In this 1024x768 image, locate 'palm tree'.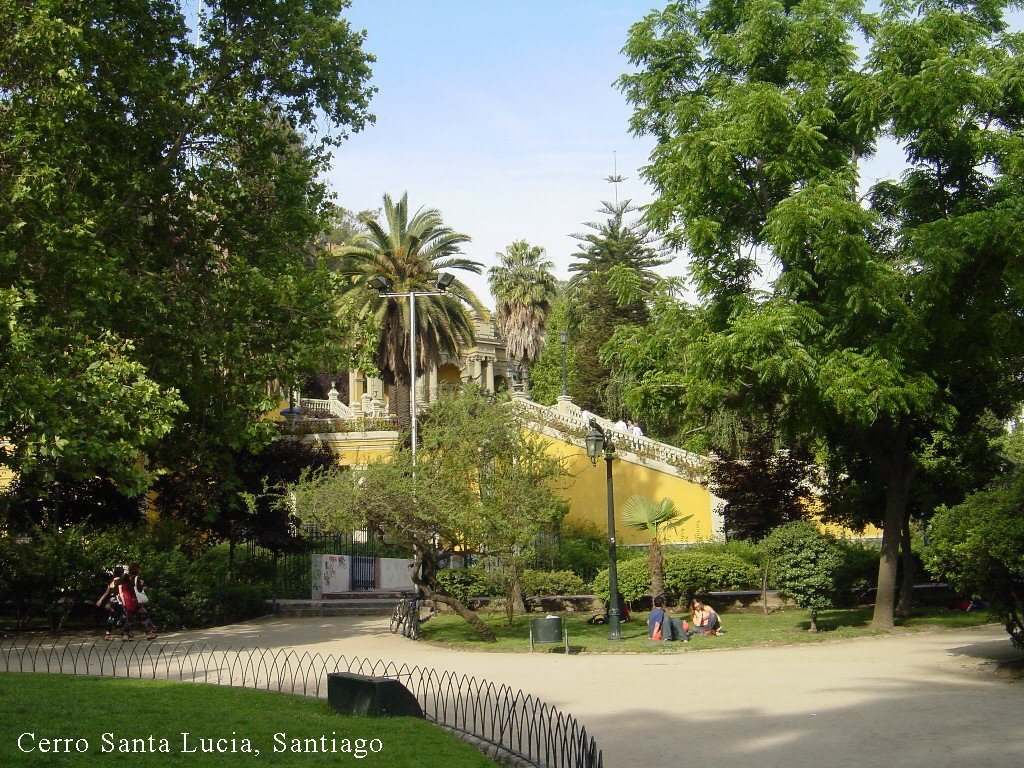
Bounding box: [484, 236, 550, 401].
